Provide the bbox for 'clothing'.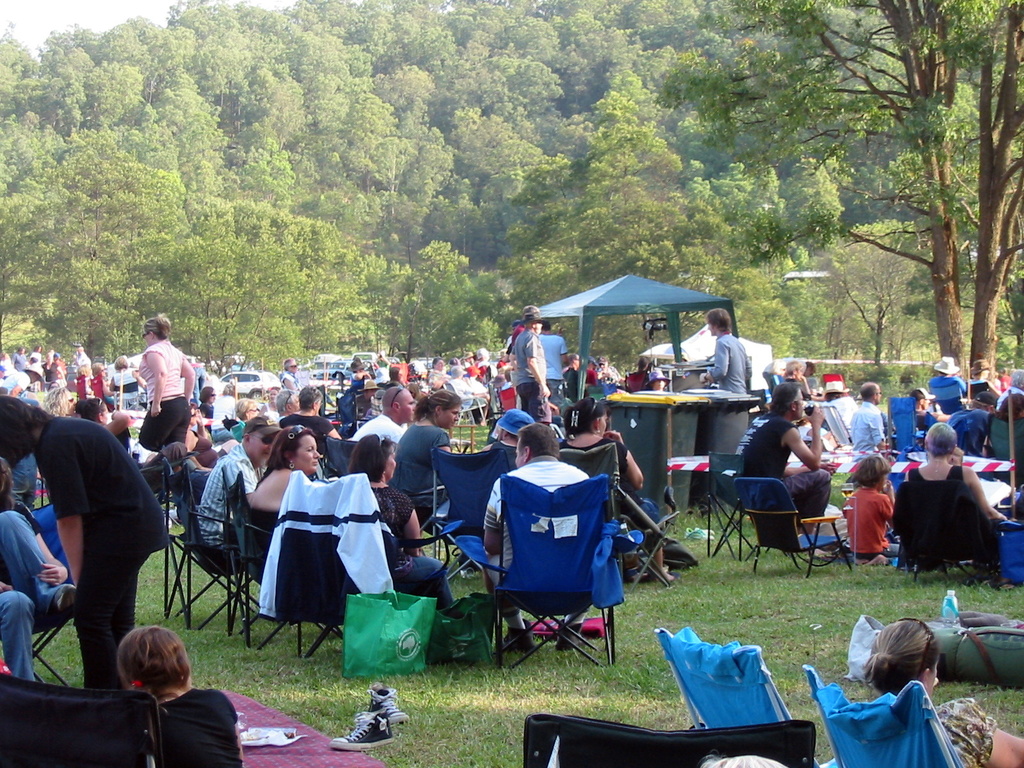
146/332/204/457.
